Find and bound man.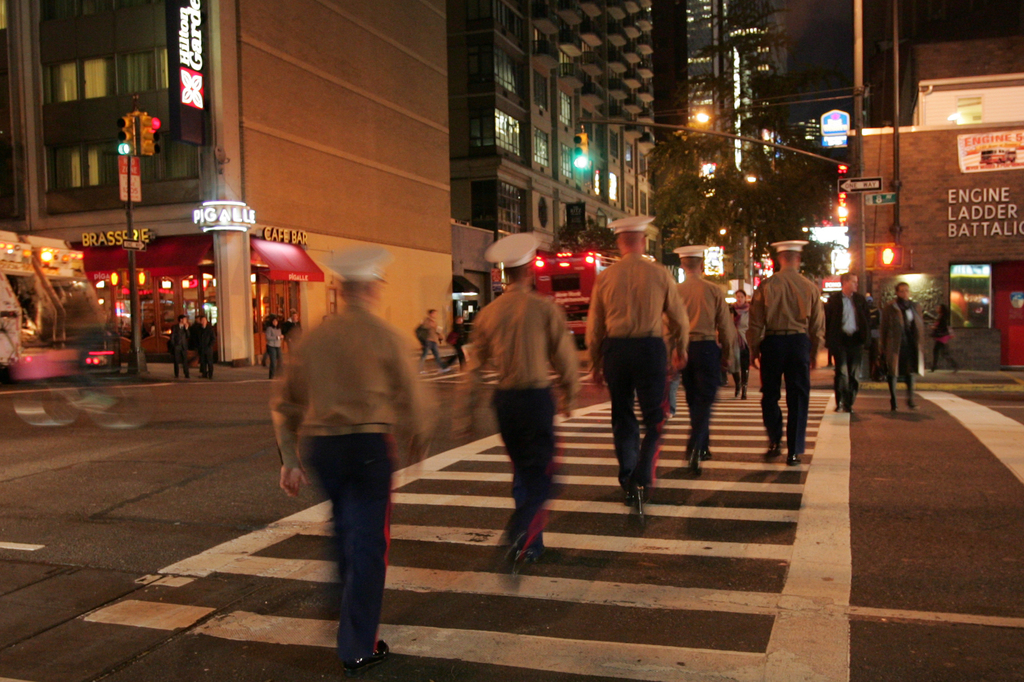
Bound: locate(823, 263, 872, 409).
